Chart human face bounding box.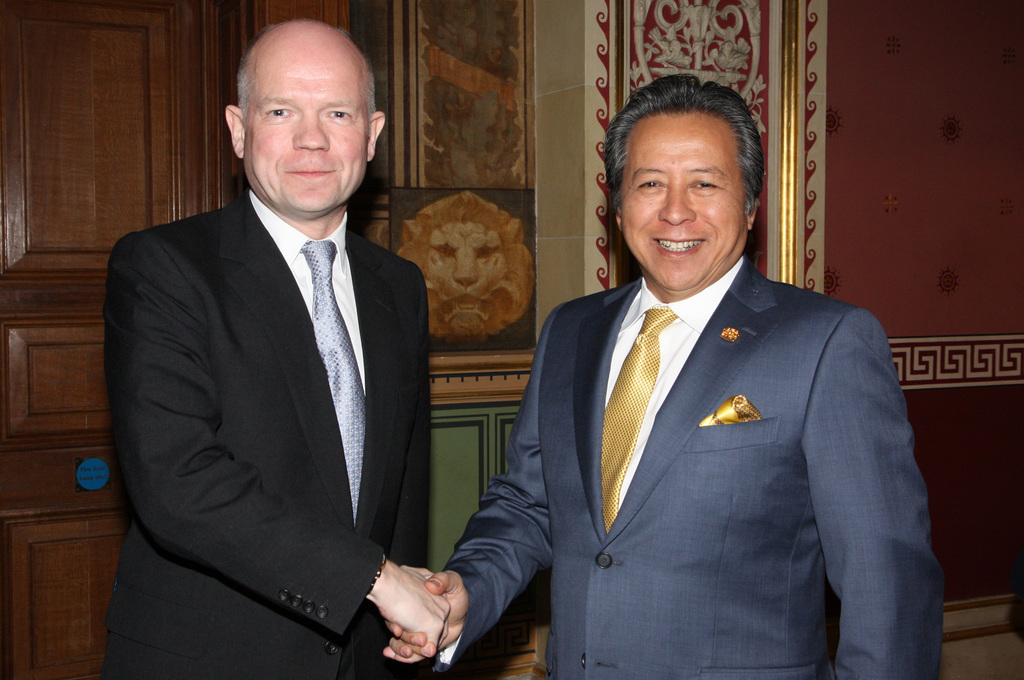
Charted: crop(616, 108, 740, 295).
